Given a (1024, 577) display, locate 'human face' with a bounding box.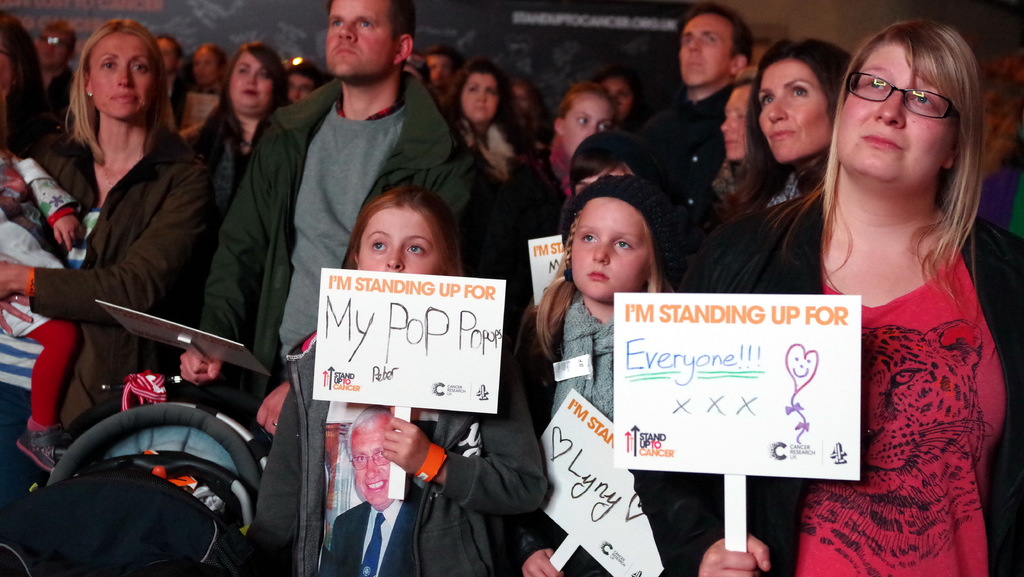
Located: 682 15 721 83.
